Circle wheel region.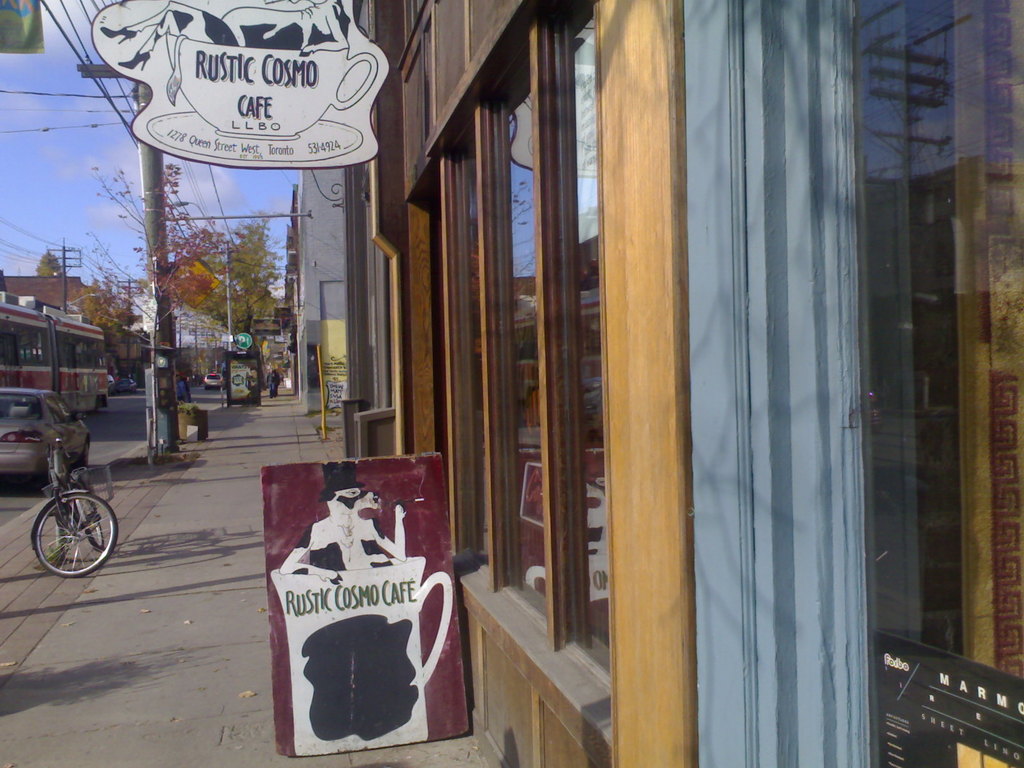
Region: [left=38, top=455, right=69, bottom=497].
